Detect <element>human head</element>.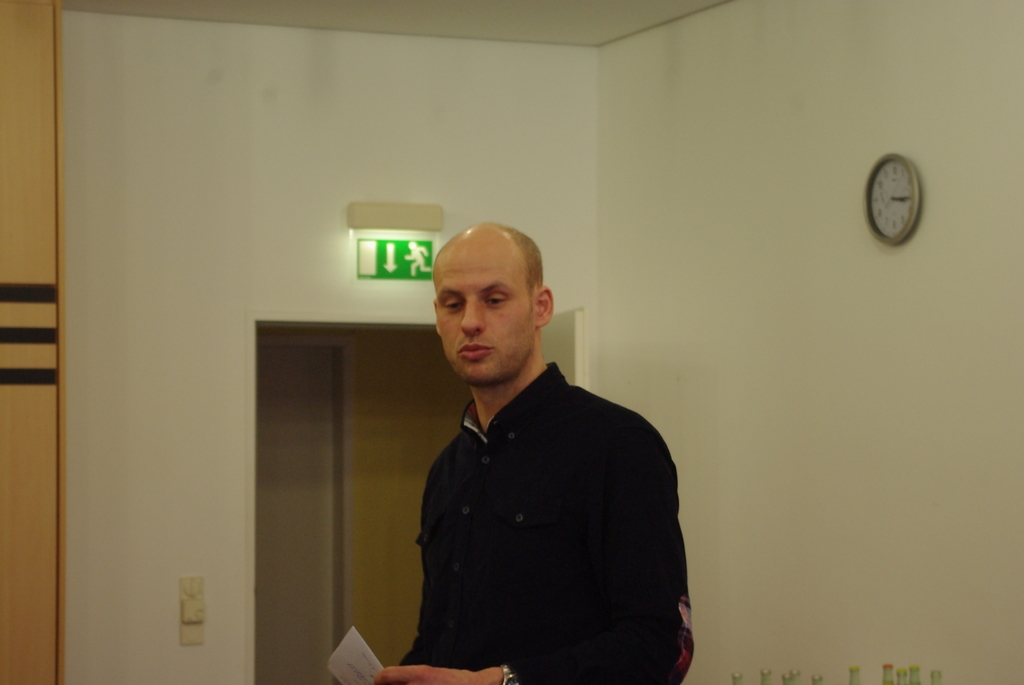
Detected at [left=412, top=212, right=552, bottom=383].
